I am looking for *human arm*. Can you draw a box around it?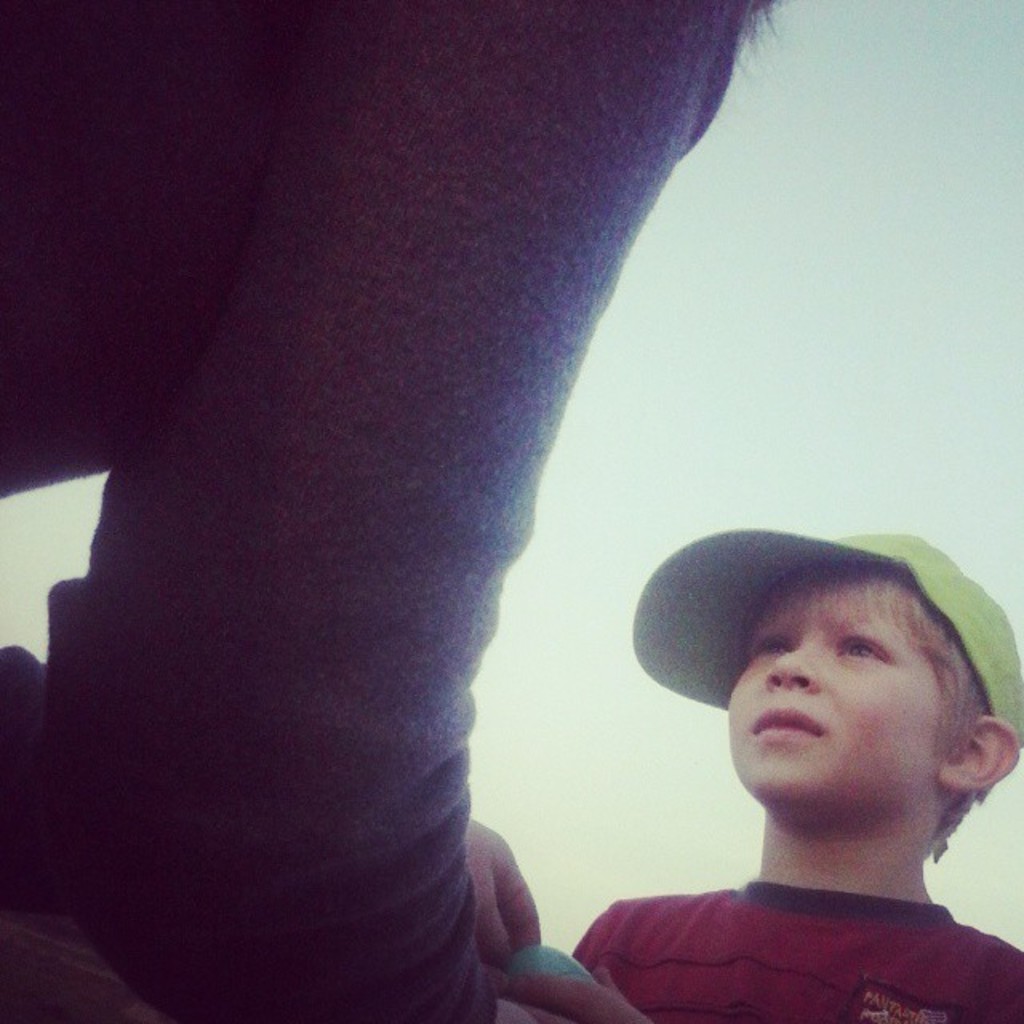
Sure, the bounding box is {"x1": 35, "y1": 0, "x2": 750, "y2": 1018}.
